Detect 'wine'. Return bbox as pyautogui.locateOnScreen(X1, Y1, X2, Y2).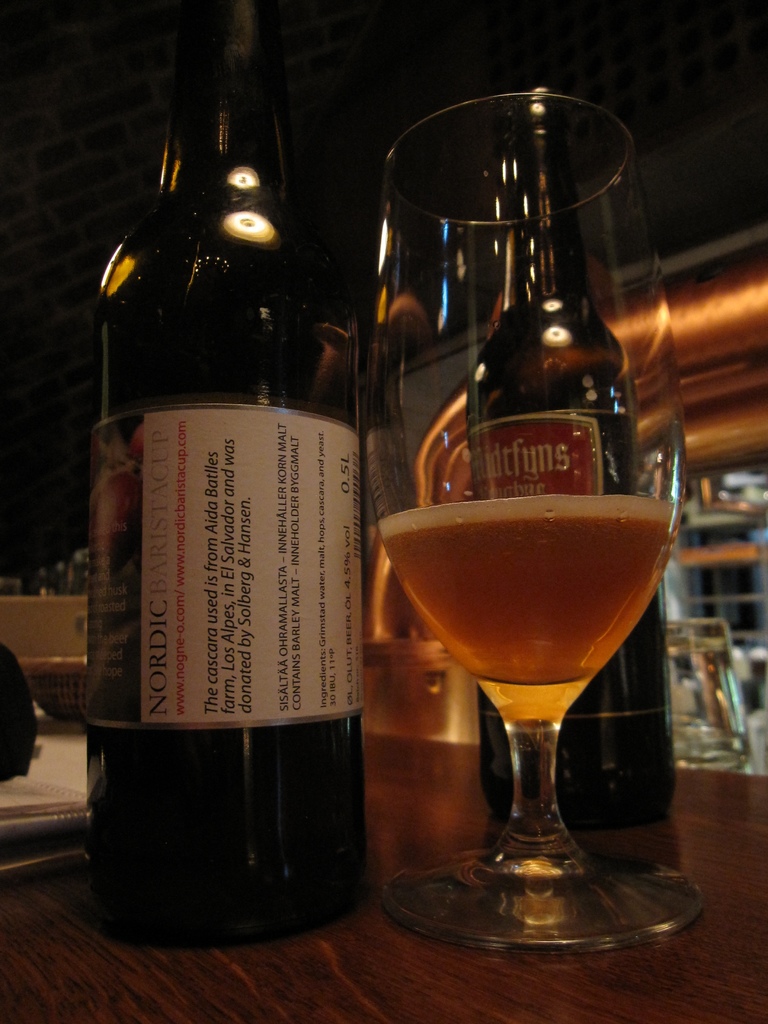
pyautogui.locateOnScreen(367, 496, 682, 725).
